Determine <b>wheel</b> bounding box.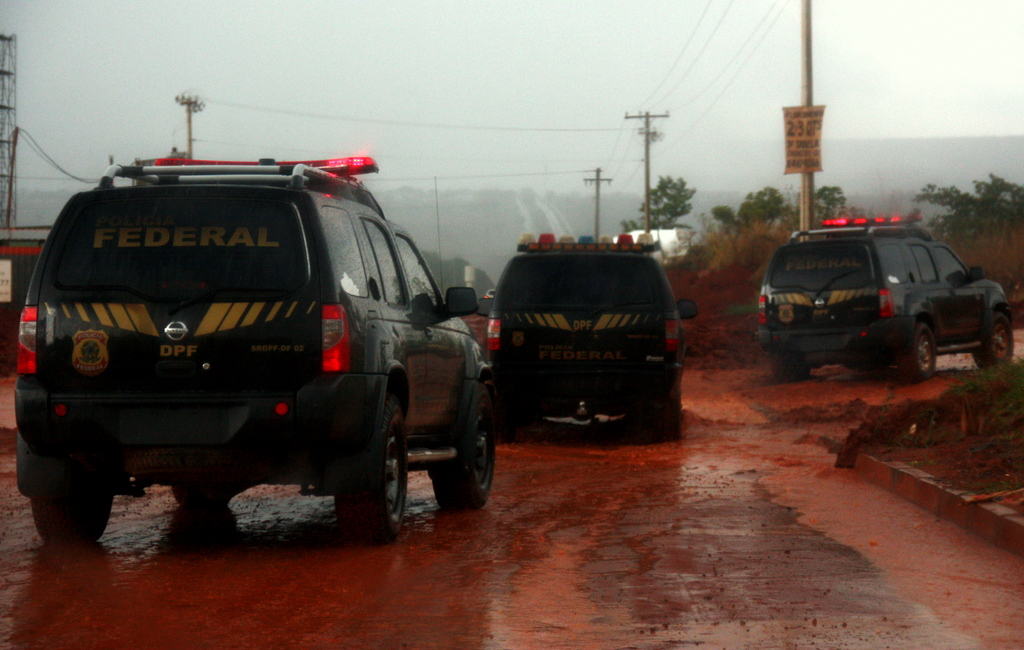
Determined: 894,324,938,382.
